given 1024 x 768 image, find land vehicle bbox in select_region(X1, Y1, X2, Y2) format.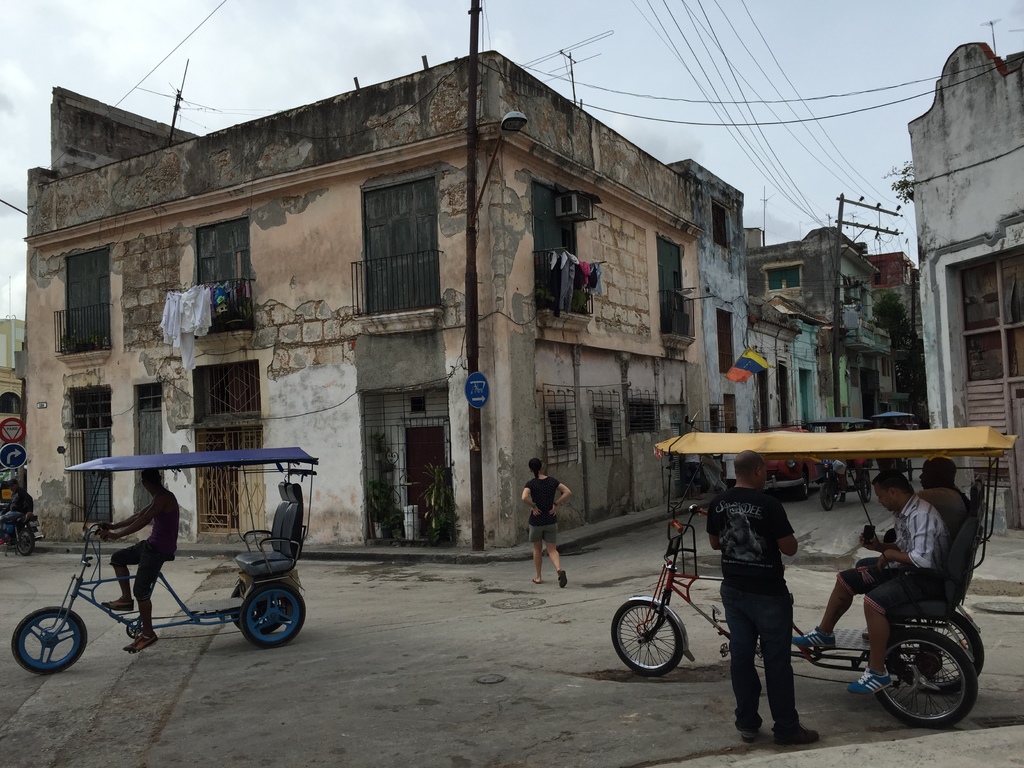
select_region(611, 408, 1019, 729).
